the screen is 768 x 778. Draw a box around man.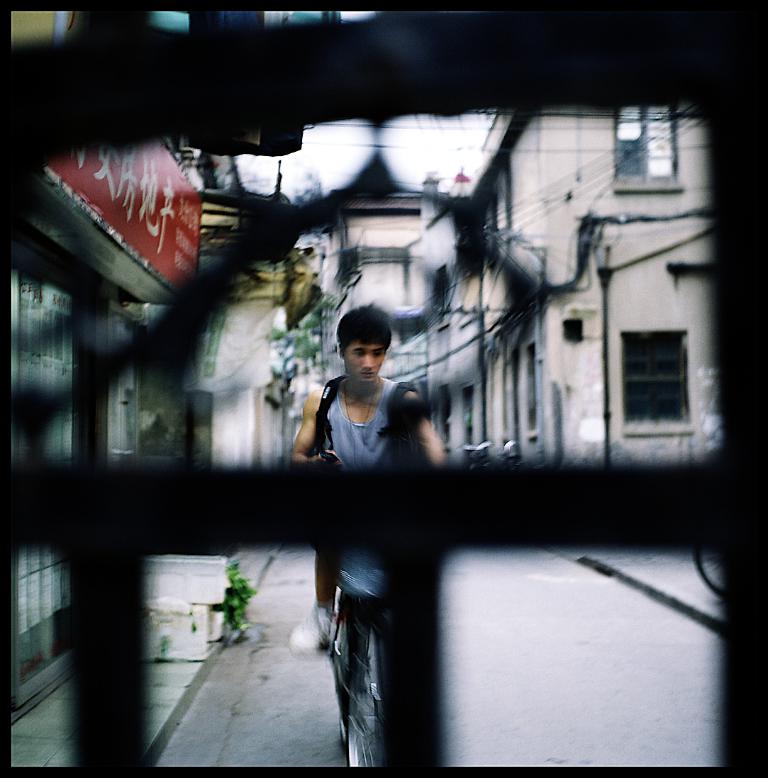
region(286, 299, 445, 660).
